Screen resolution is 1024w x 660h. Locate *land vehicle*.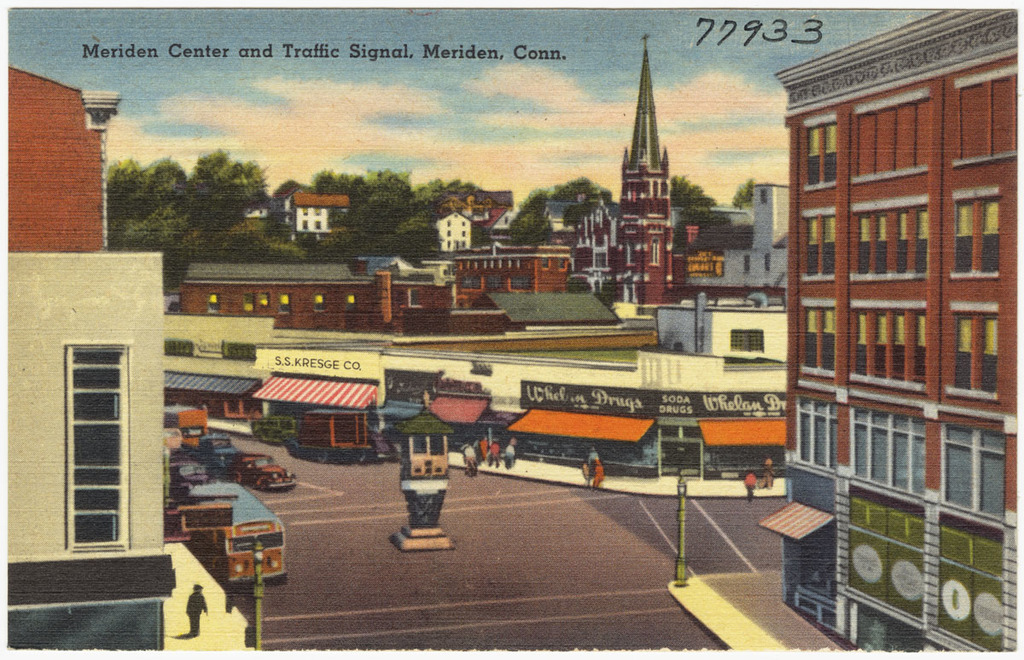
<region>200, 428, 241, 473</region>.
